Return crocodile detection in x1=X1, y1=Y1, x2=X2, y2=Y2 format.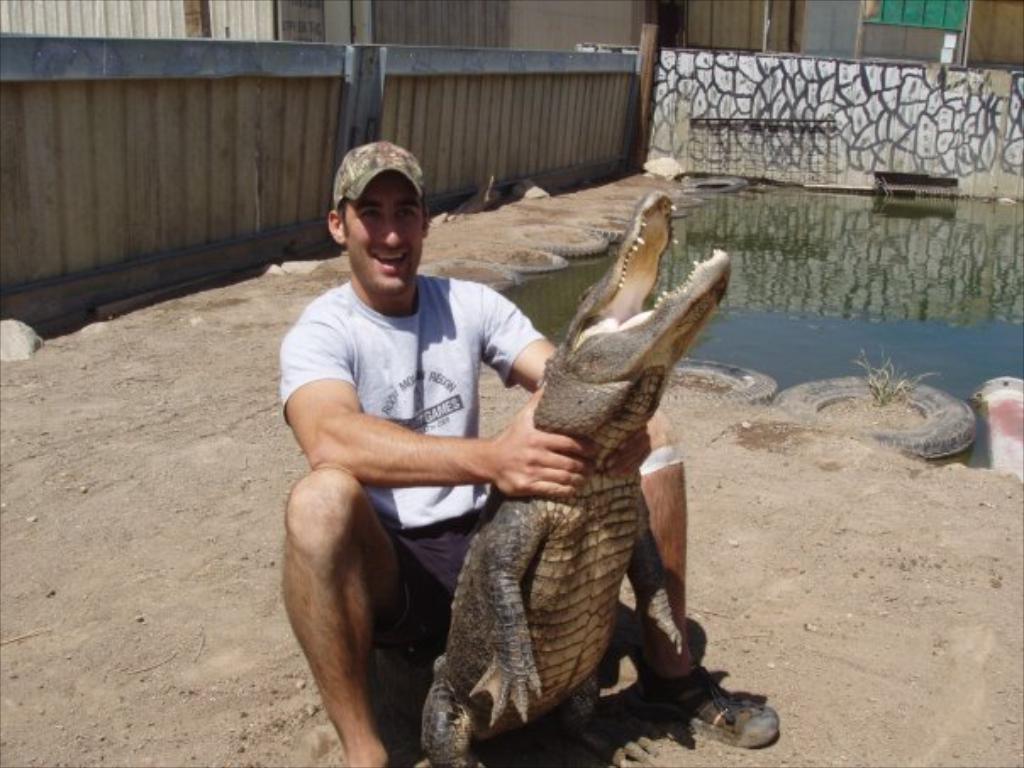
x1=375, y1=192, x2=731, y2=766.
